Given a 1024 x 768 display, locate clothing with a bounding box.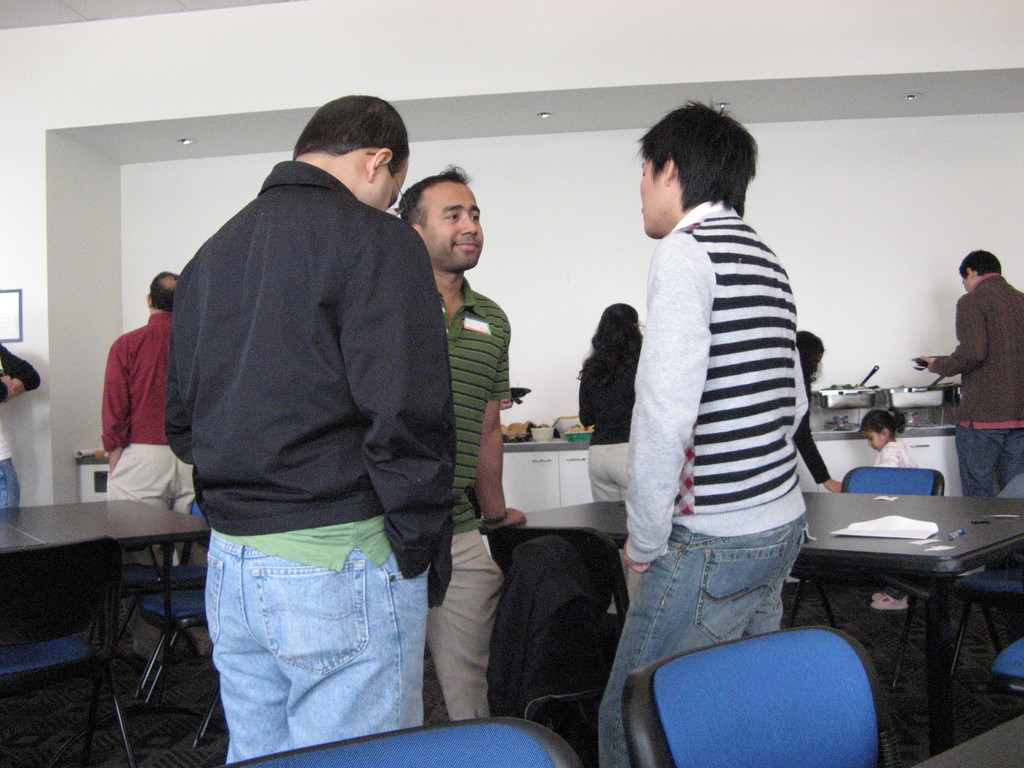
Located: bbox=(134, 131, 465, 664).
